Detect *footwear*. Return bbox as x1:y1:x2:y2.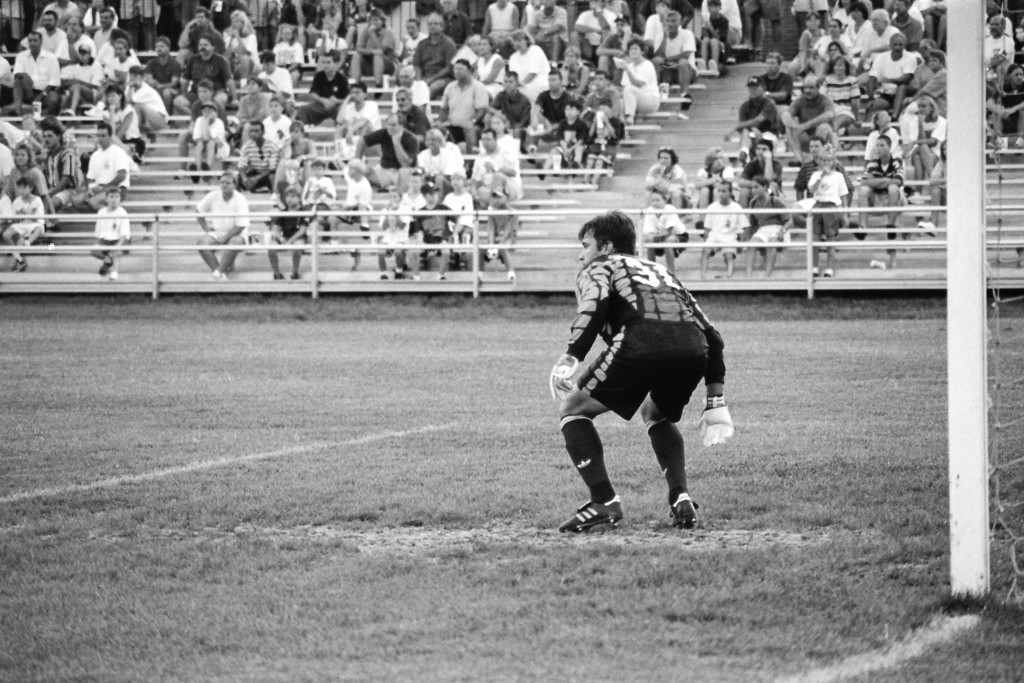
554:493:622:536.
